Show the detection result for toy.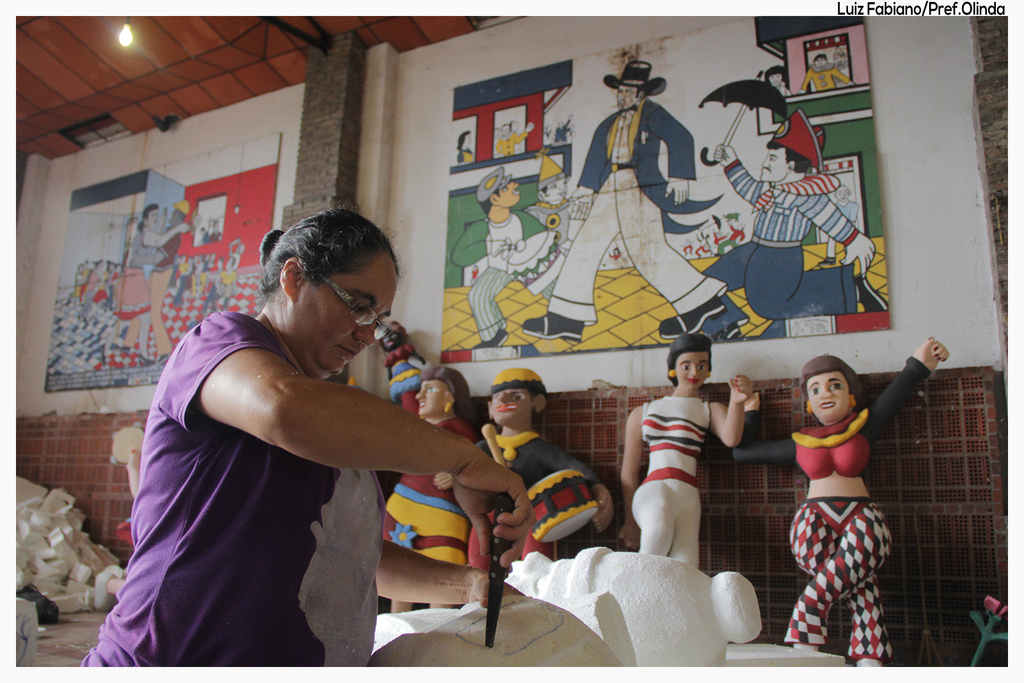
{"x1": 531, "y1": 143, "x2": 573, "y2": 230}.
